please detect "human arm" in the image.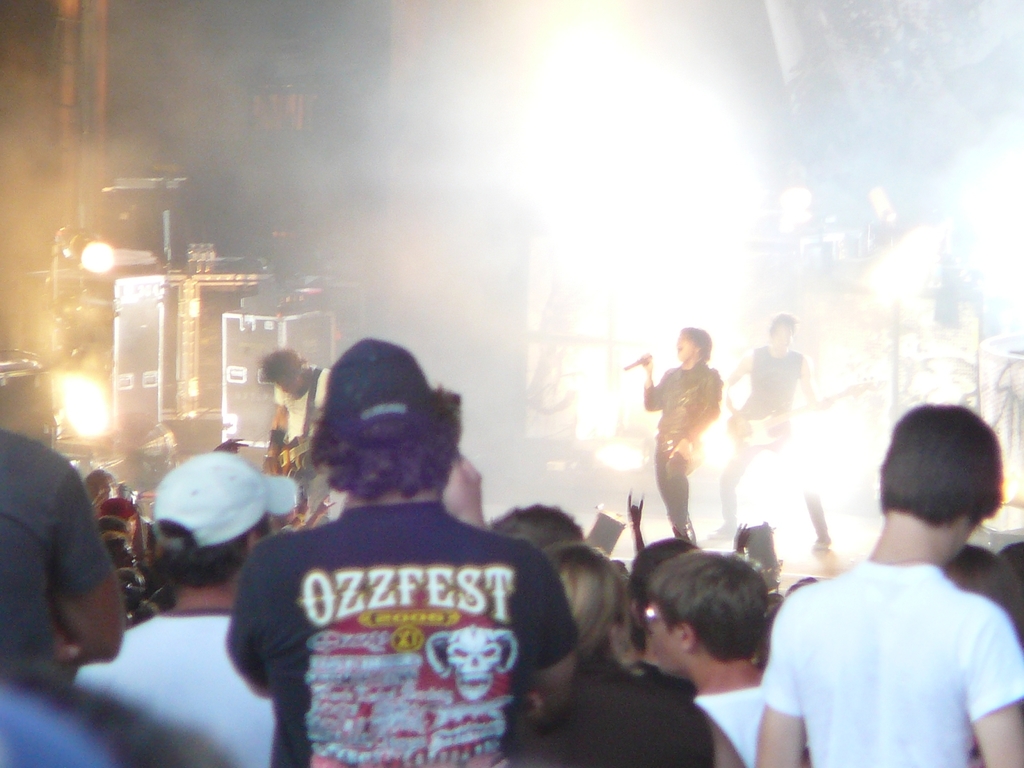
locate(223, 547, 273, 702).
